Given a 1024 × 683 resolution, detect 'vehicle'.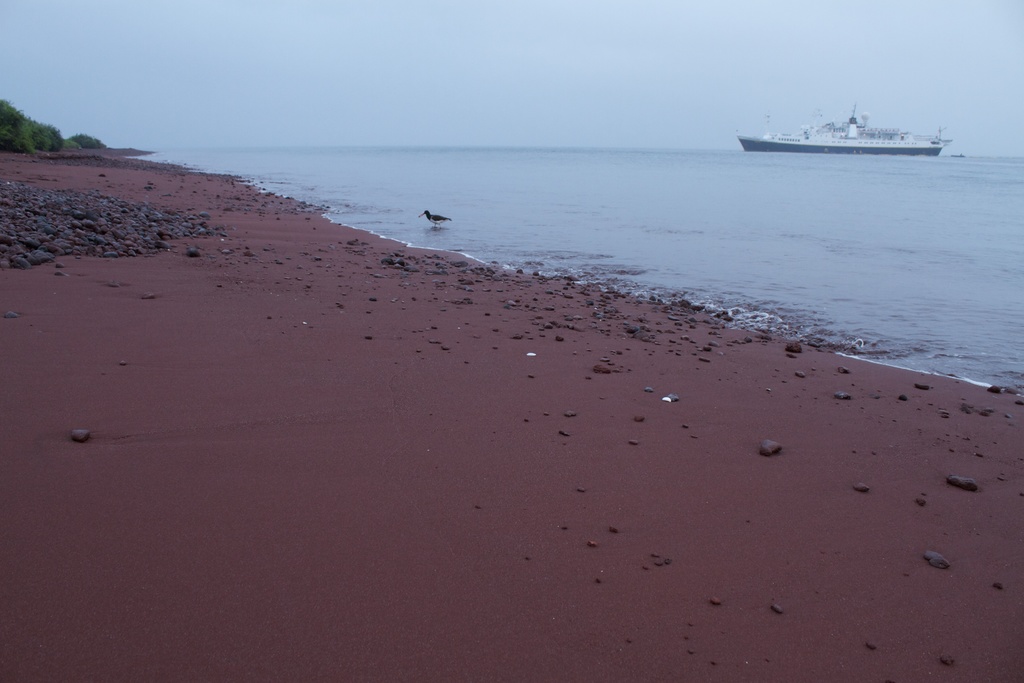
x1=740 y1=101 x2=948 y2=167.
